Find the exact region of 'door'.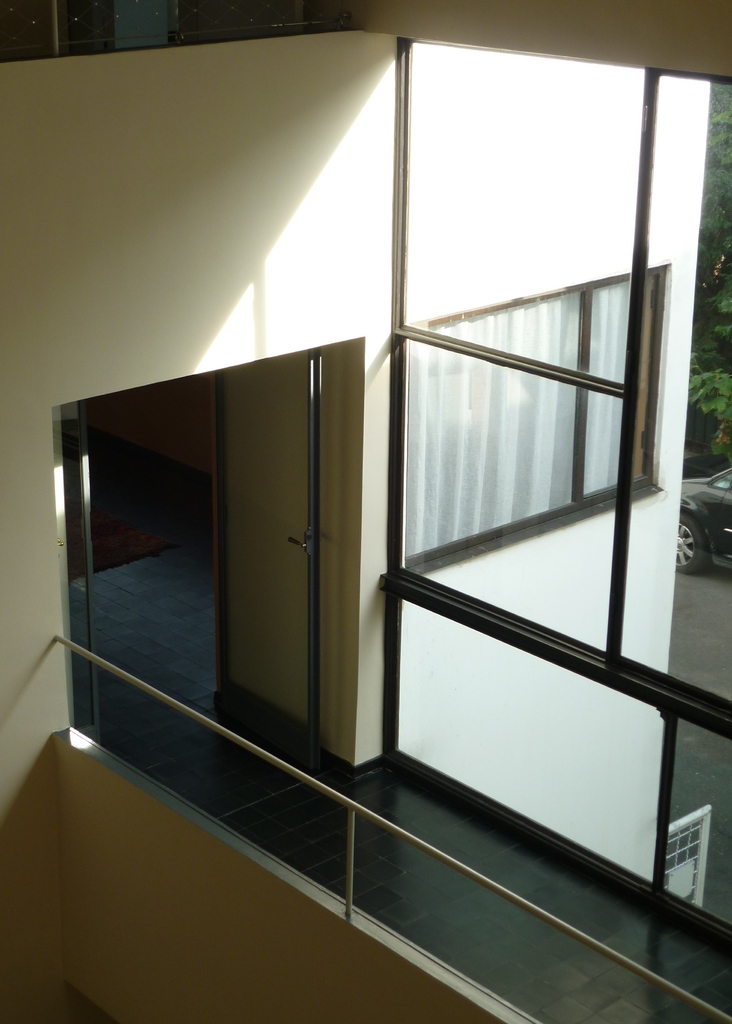
Exact region: (left=210, top=350, right=321, bottom=753).
